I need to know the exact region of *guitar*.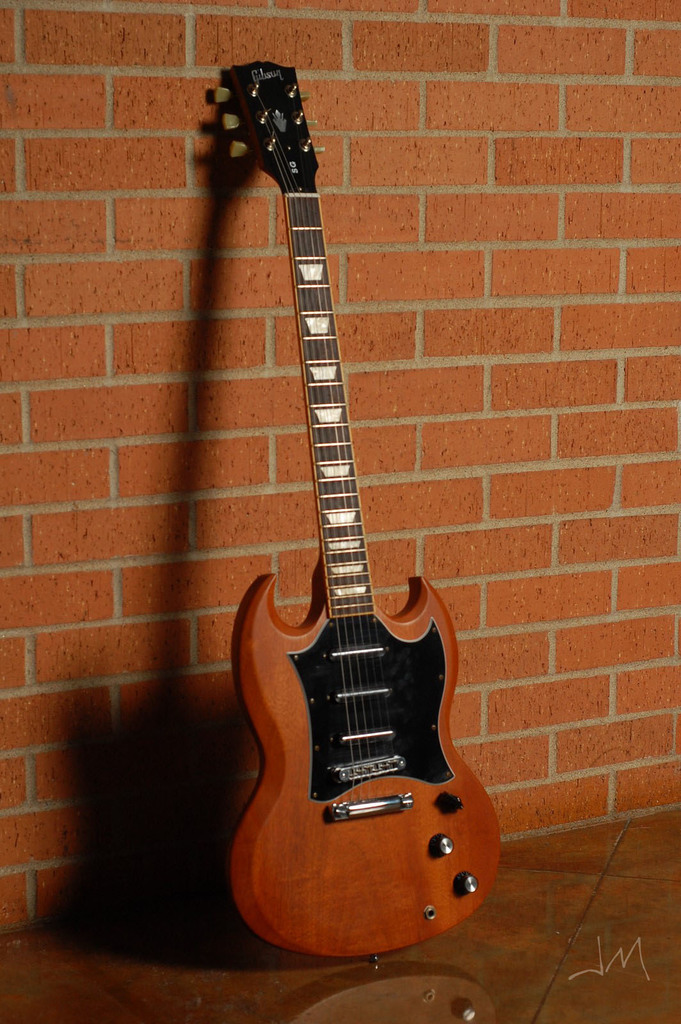
Region: [204,53,508,954].
